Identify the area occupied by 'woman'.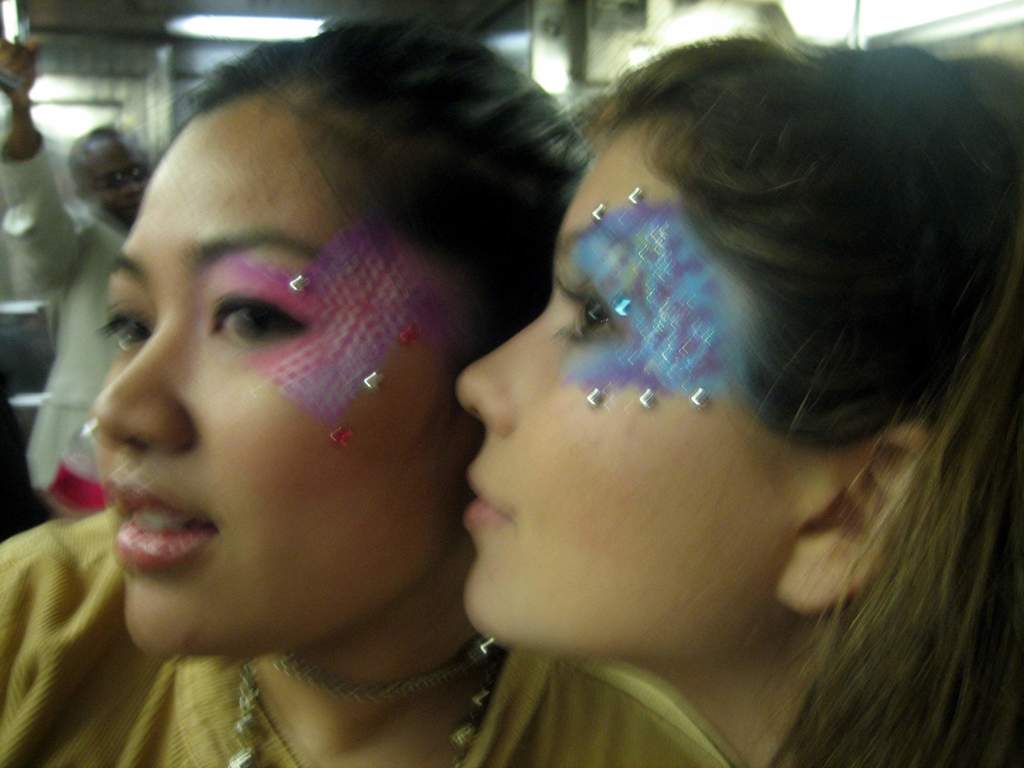
Area: (451,28,1023,767).
